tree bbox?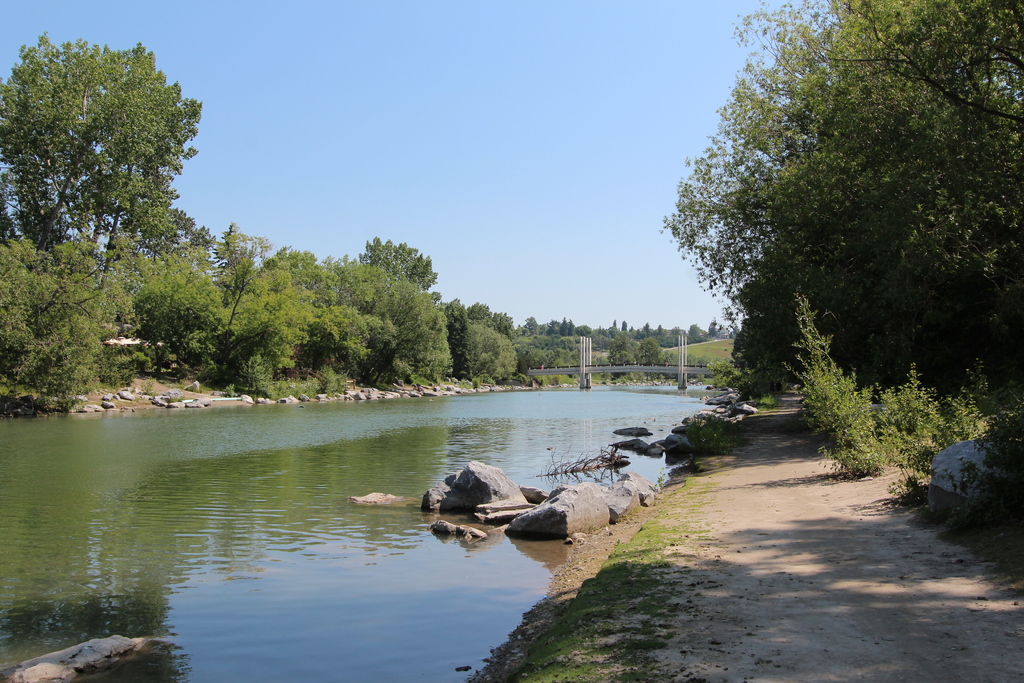
[18,33,209,319]
